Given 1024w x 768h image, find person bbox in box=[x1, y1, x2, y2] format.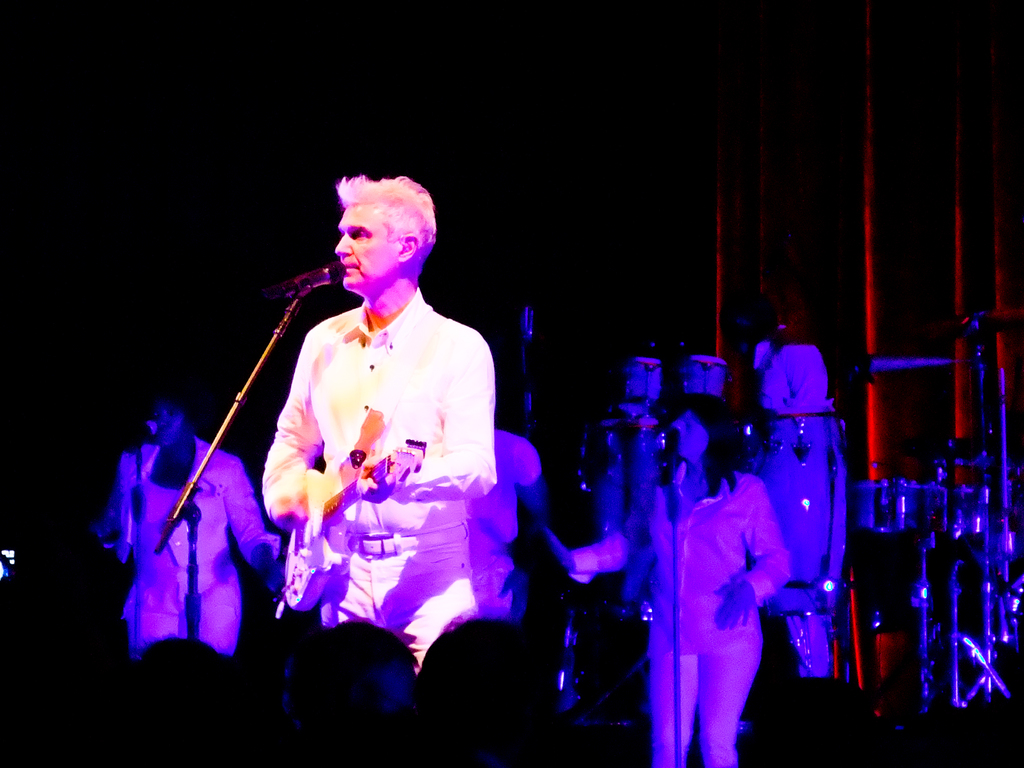
box=[95, 400, 292, 687].
